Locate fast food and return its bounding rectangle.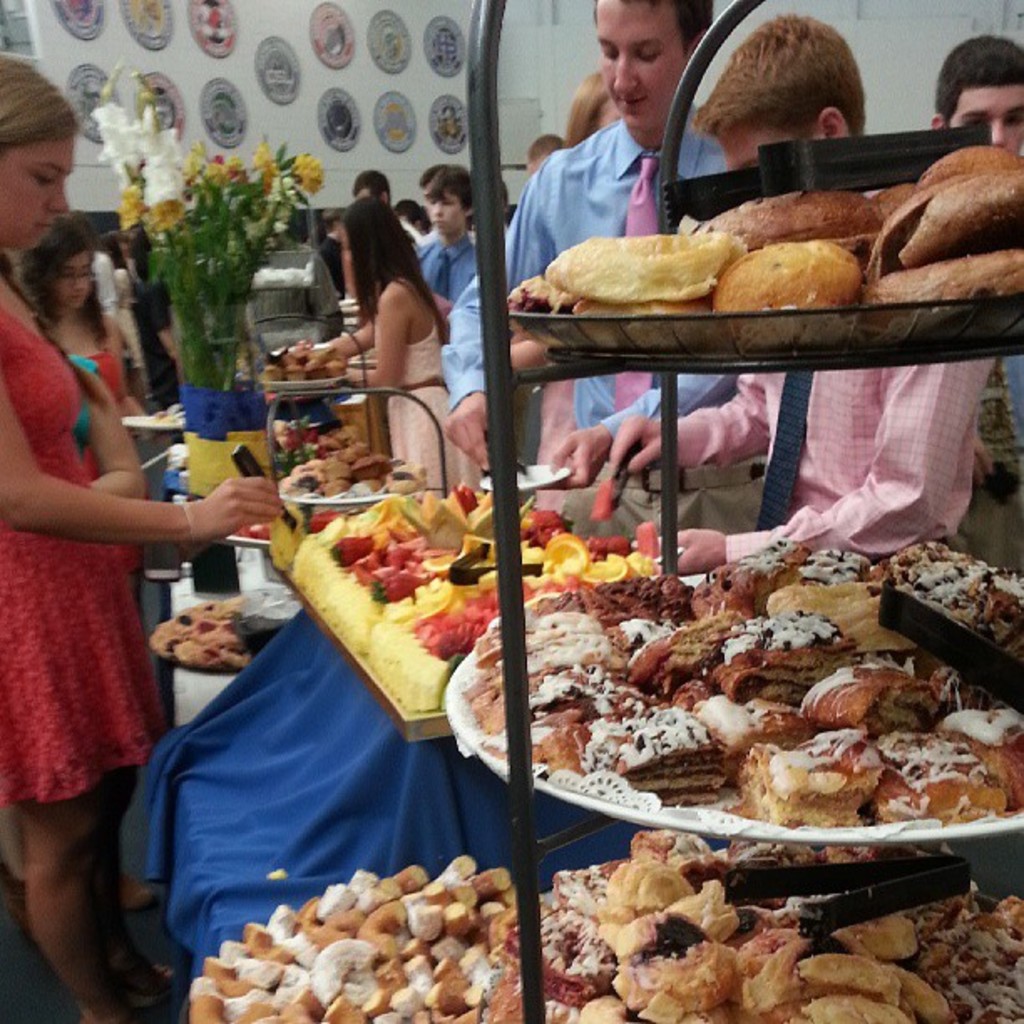
pyautogui.locateOnScreen(838, 912, 924, 960).
